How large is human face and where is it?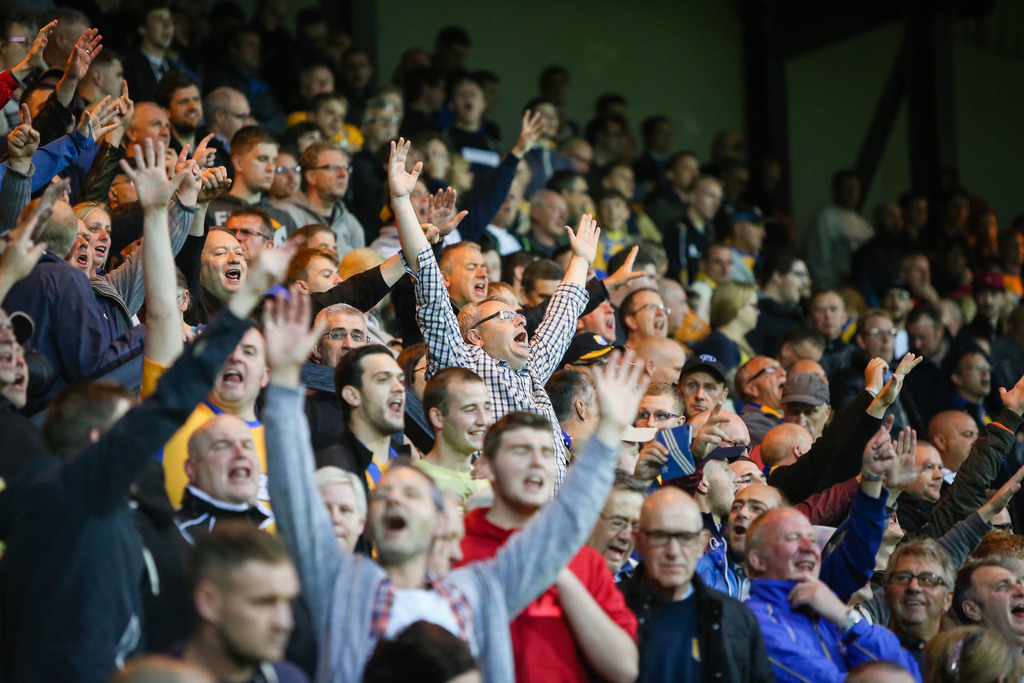
Bounding box: Rect(582, 302, 614, 340).
